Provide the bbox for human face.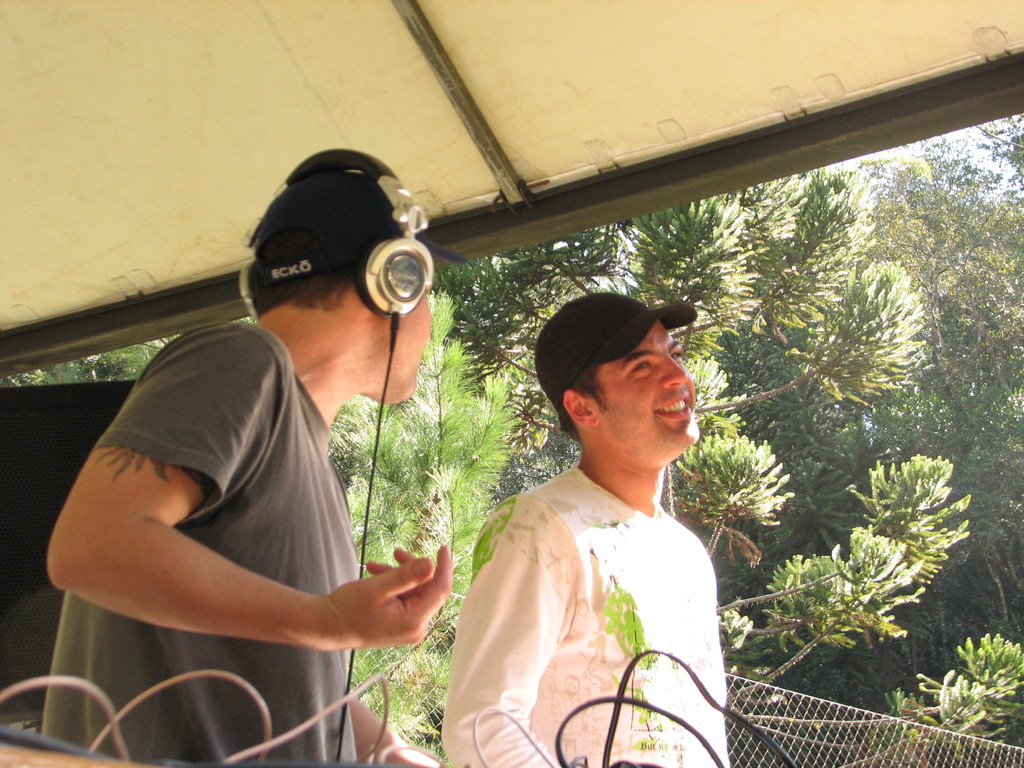
left=394, top=287, right=435, bottom=400.
